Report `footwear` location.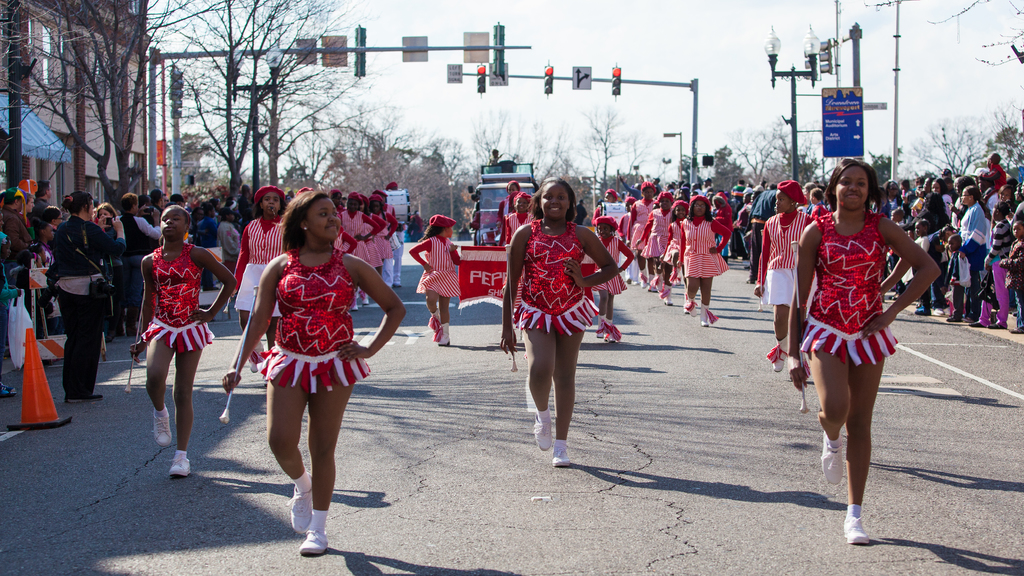
Report: 835/516/869/549.
